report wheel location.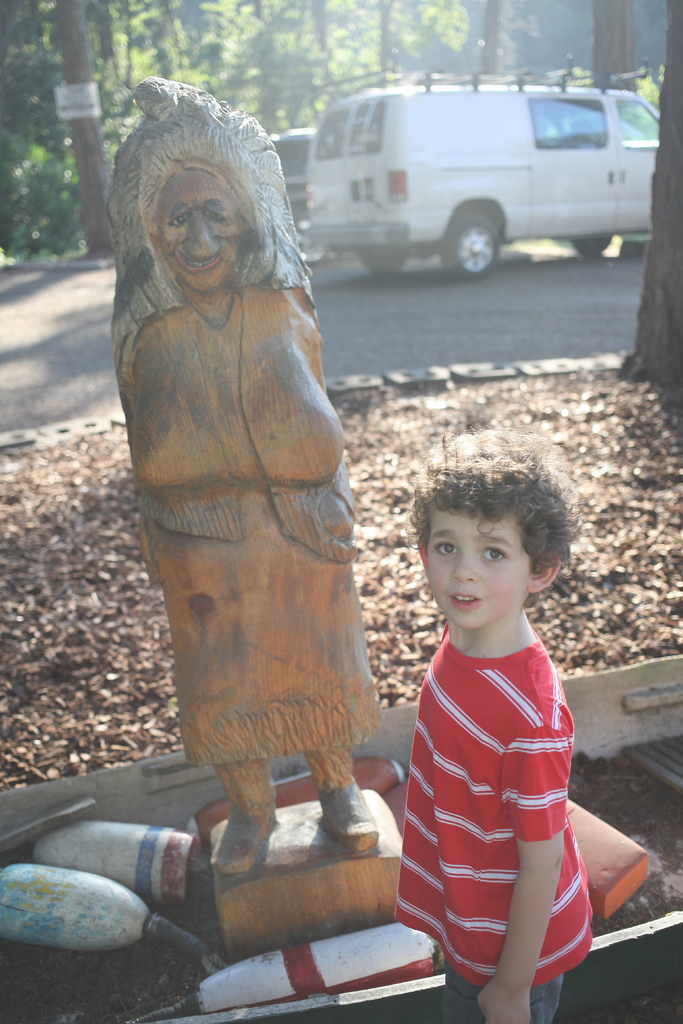
Report: [575,233,611,256].
